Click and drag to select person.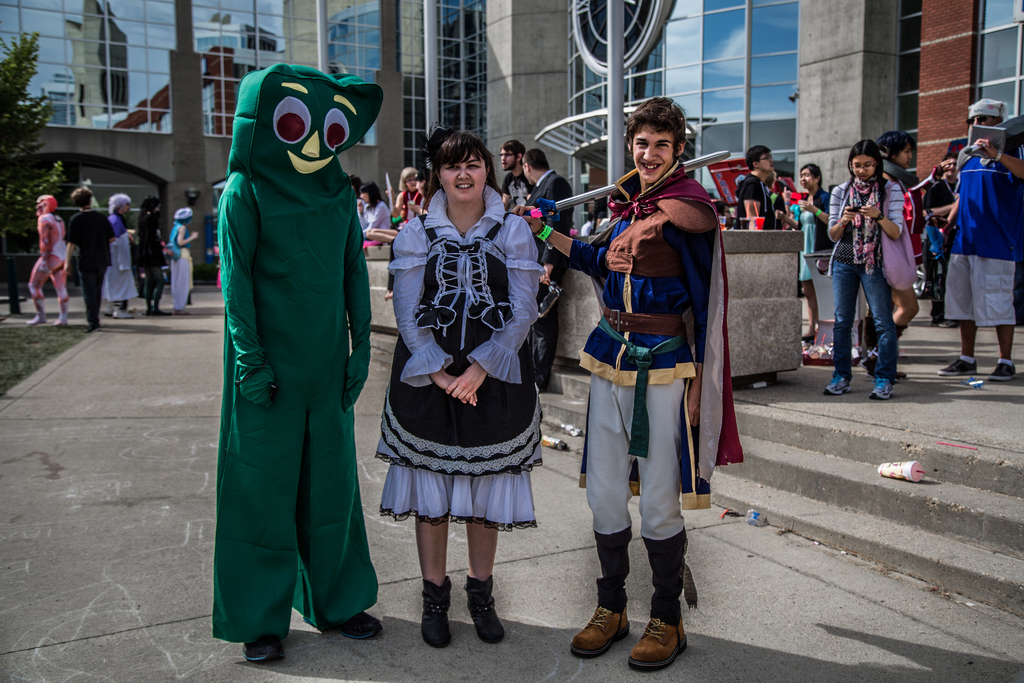
Selection: [left=856, top=129, right=948, bottom=381].
